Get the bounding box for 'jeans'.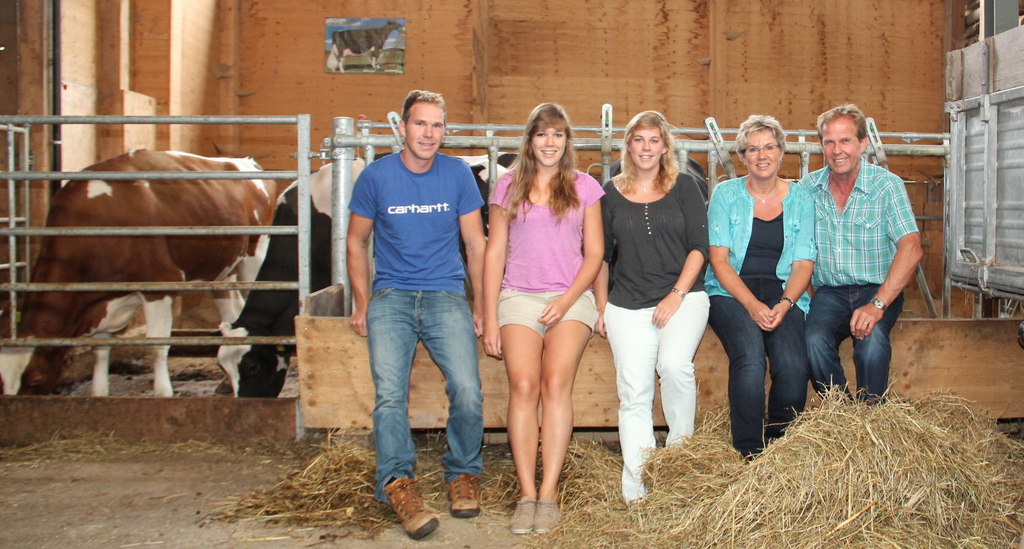
790, 286, 909, 408.
